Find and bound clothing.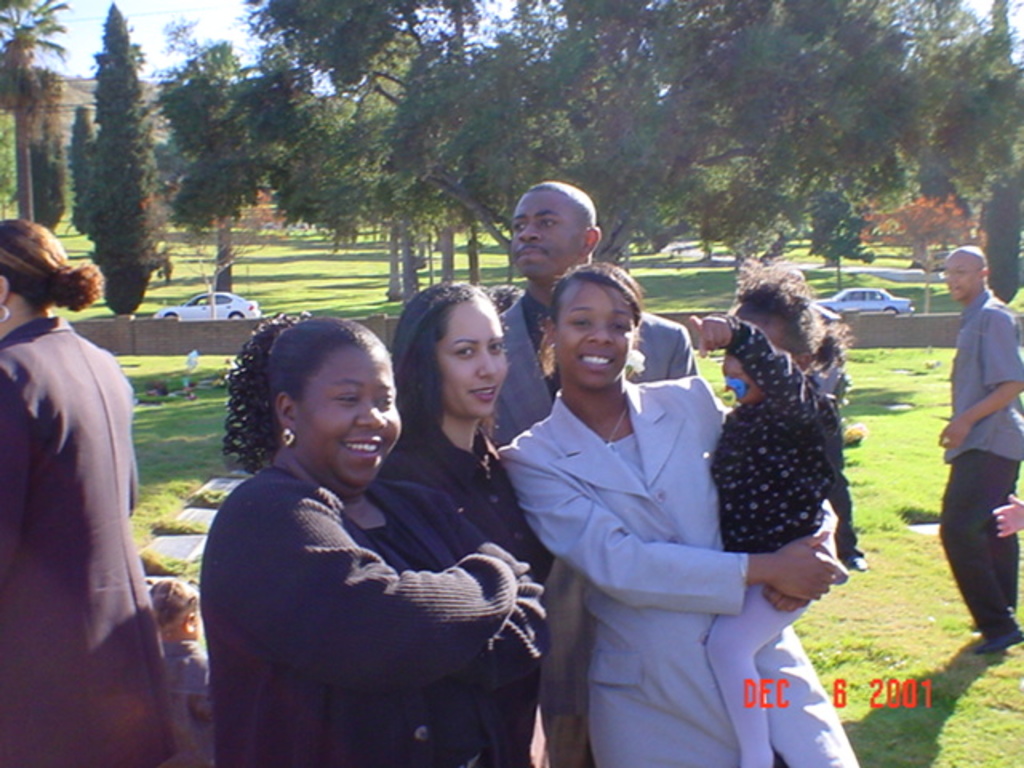
Bound: (left=3, top=315, right=181, bottom=766).
